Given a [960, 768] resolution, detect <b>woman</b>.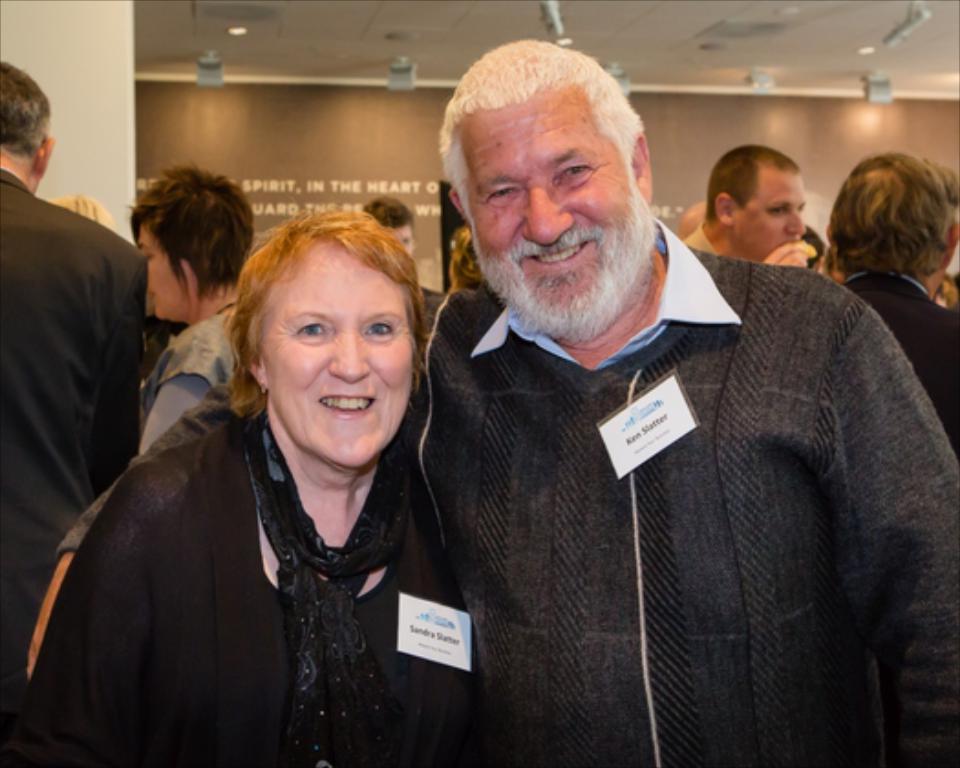
bbox=[121, 168, 258, 446].
